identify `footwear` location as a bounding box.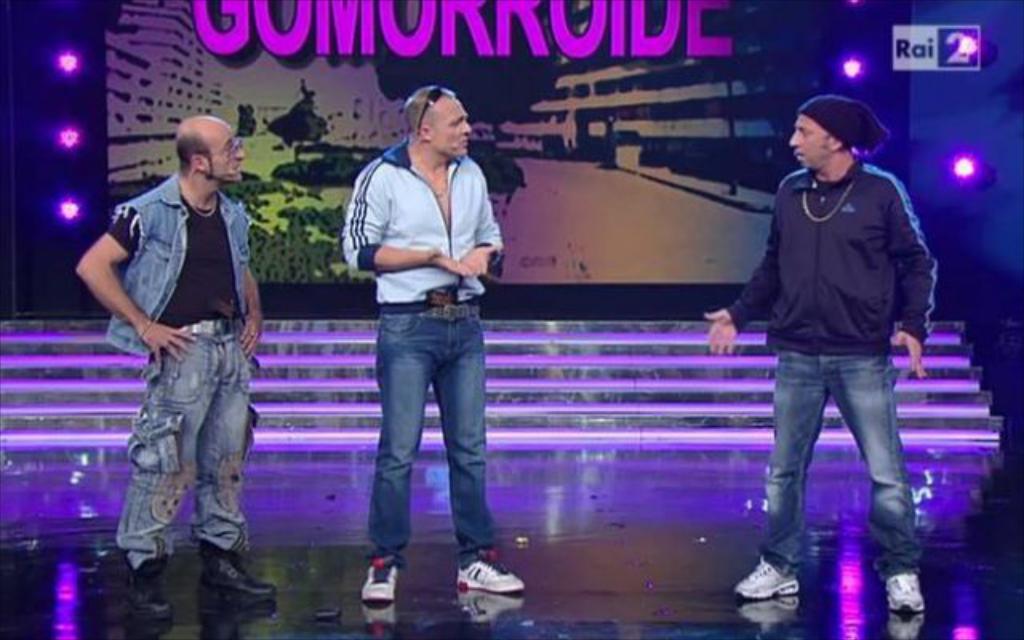
crop(890, 573, 925, 613).
